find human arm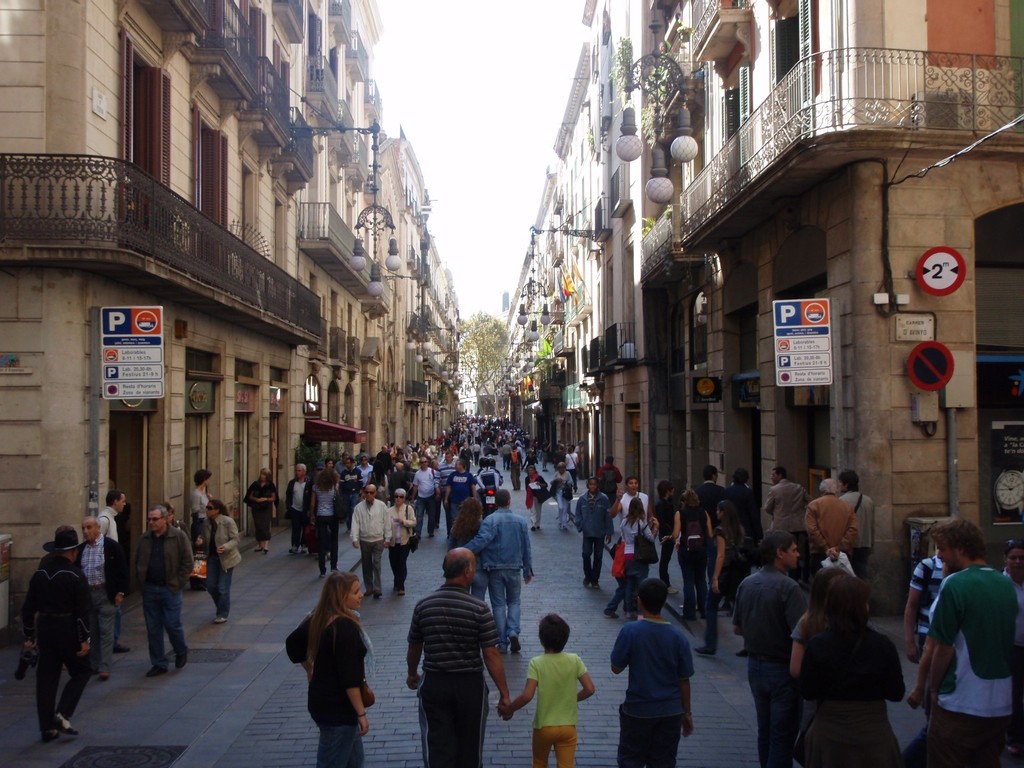
bbox(607, 497, 613, 543)
